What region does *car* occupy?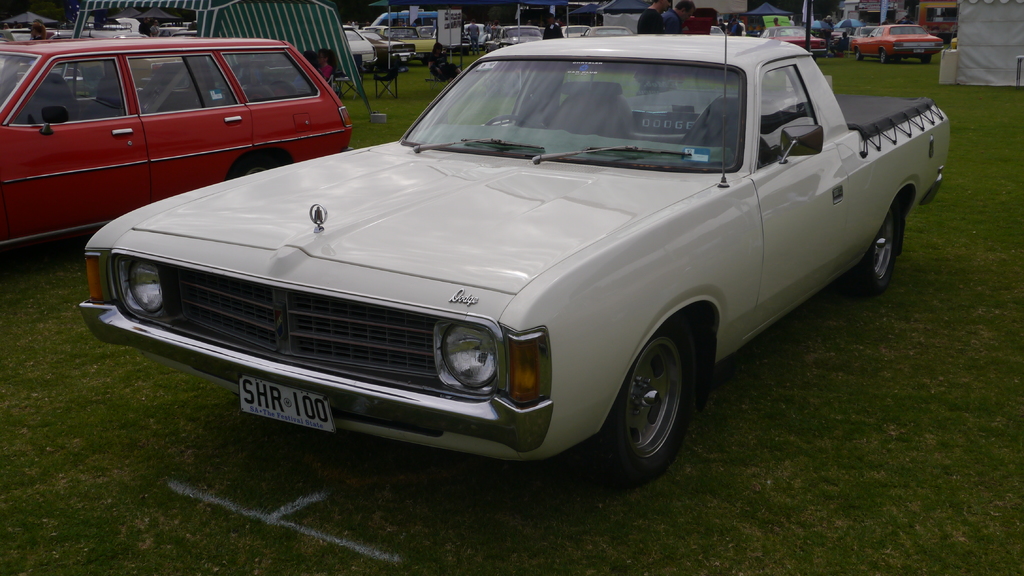
BBox(483, 24, 541, 52).
